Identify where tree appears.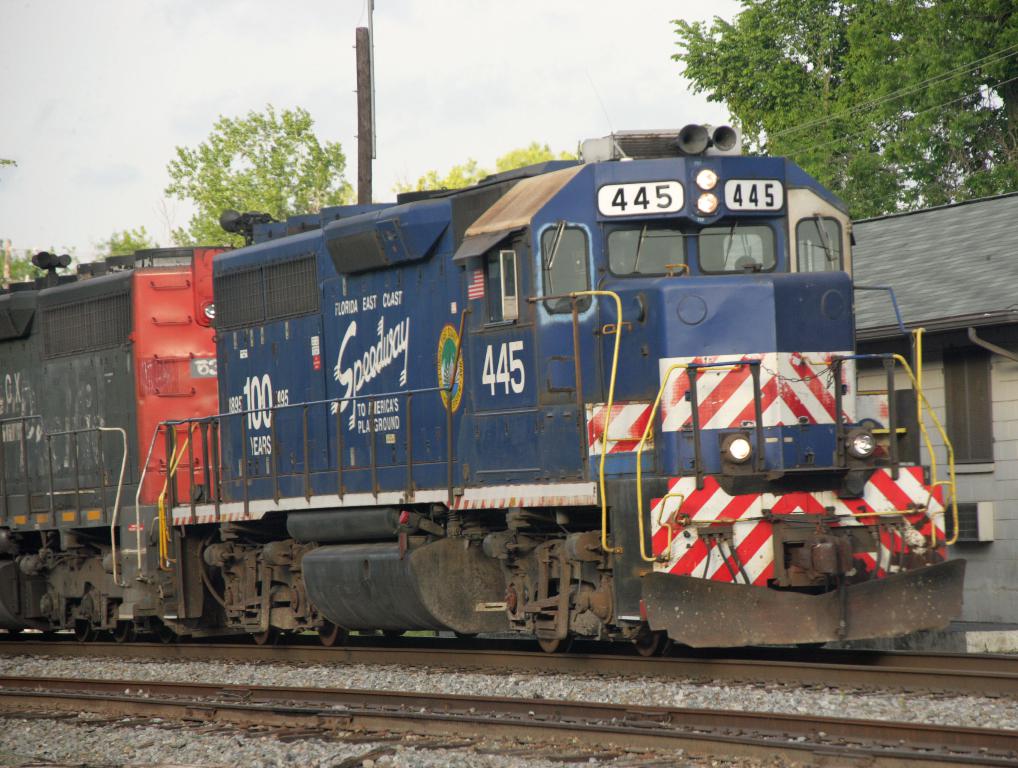
Appears at x1=99, y1=227, x2=151, y2=252.
